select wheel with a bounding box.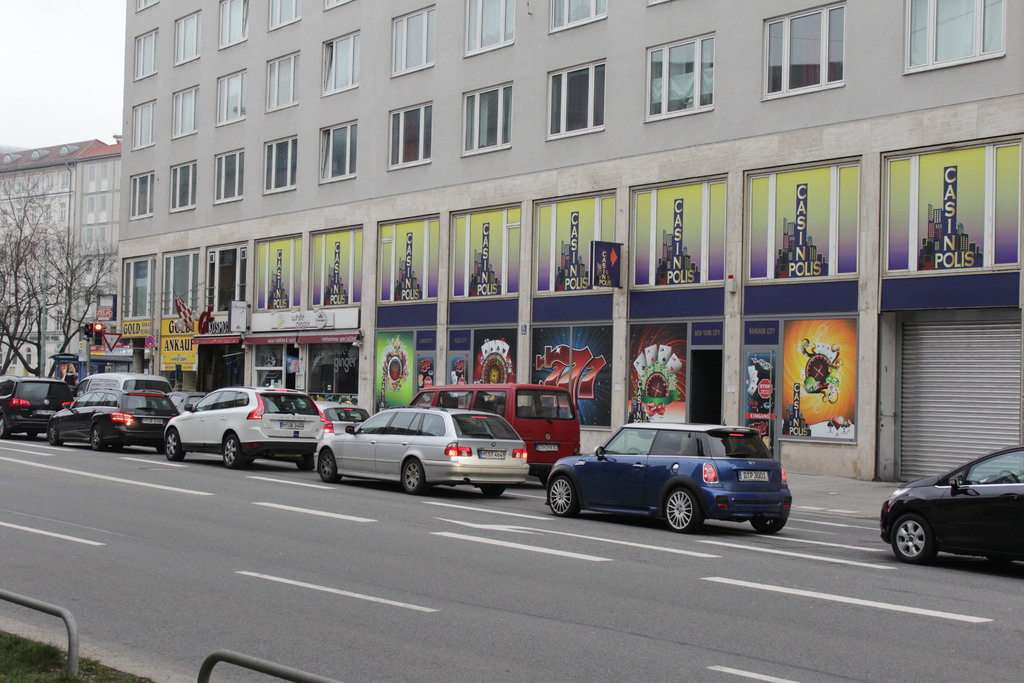
select_region(90, 425, 104, 449).
